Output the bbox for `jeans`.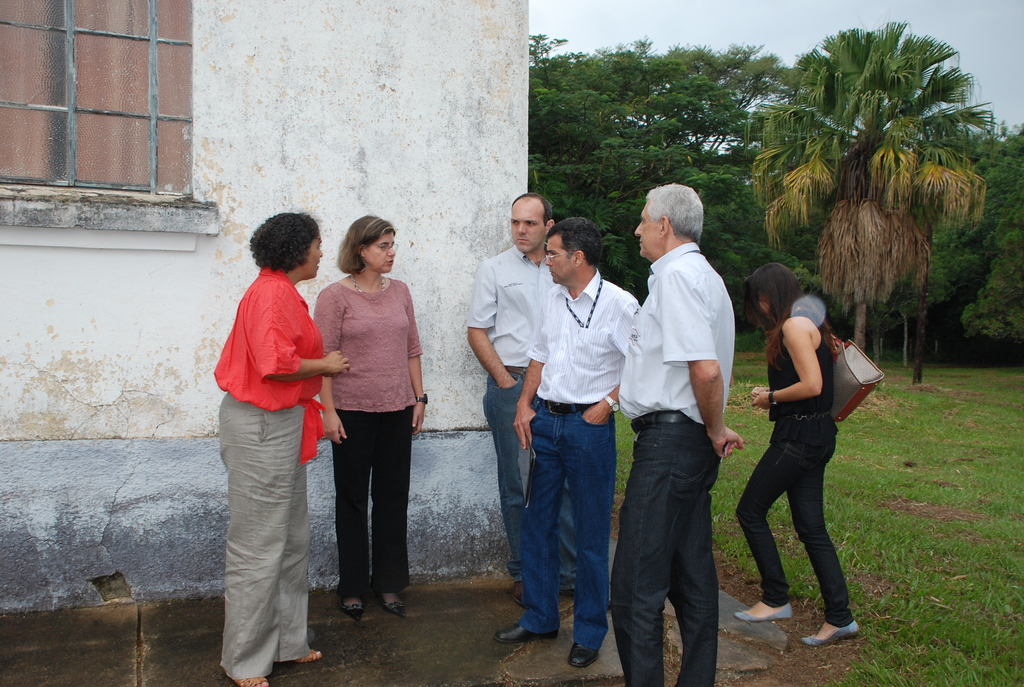
(left=733, top=406, right=862, bottom=629).
